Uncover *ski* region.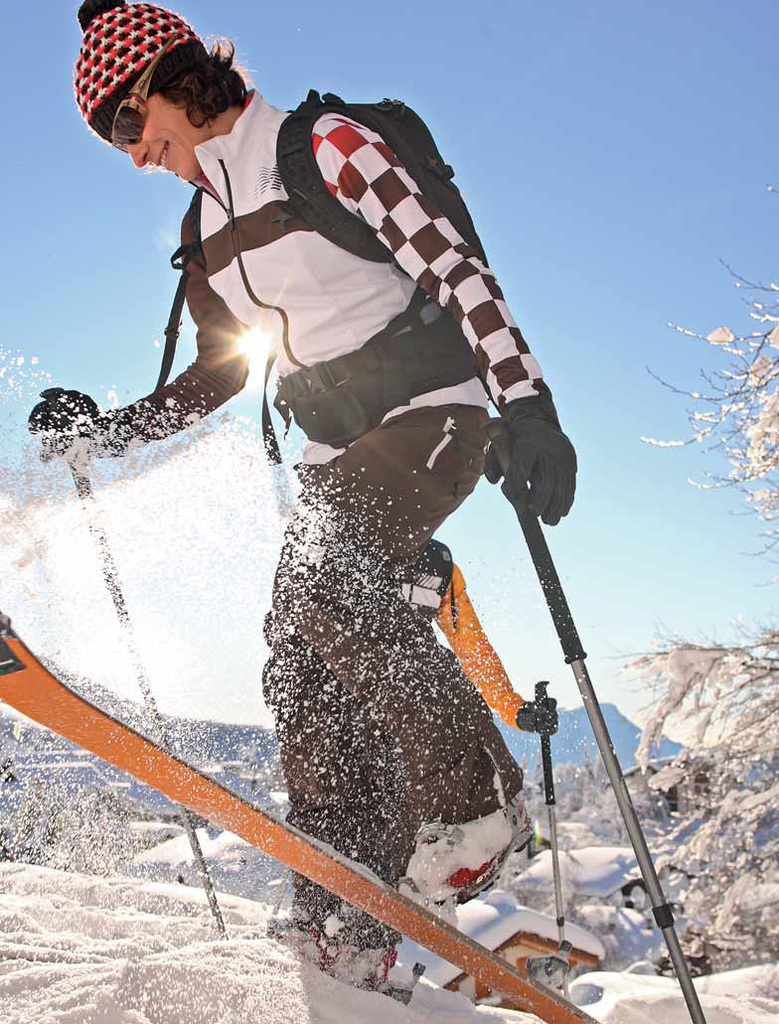
Uncovered: <bbox>0, 620, 606, 1023</bbox>.
